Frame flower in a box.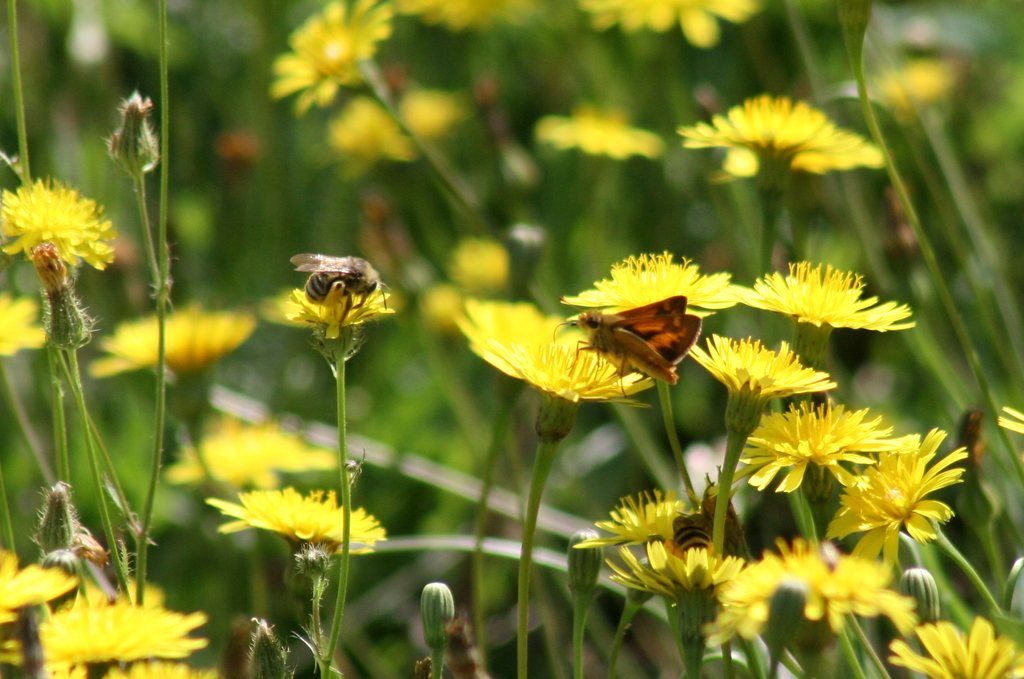
x1=40, y1=584, x2=206, y2=678.
